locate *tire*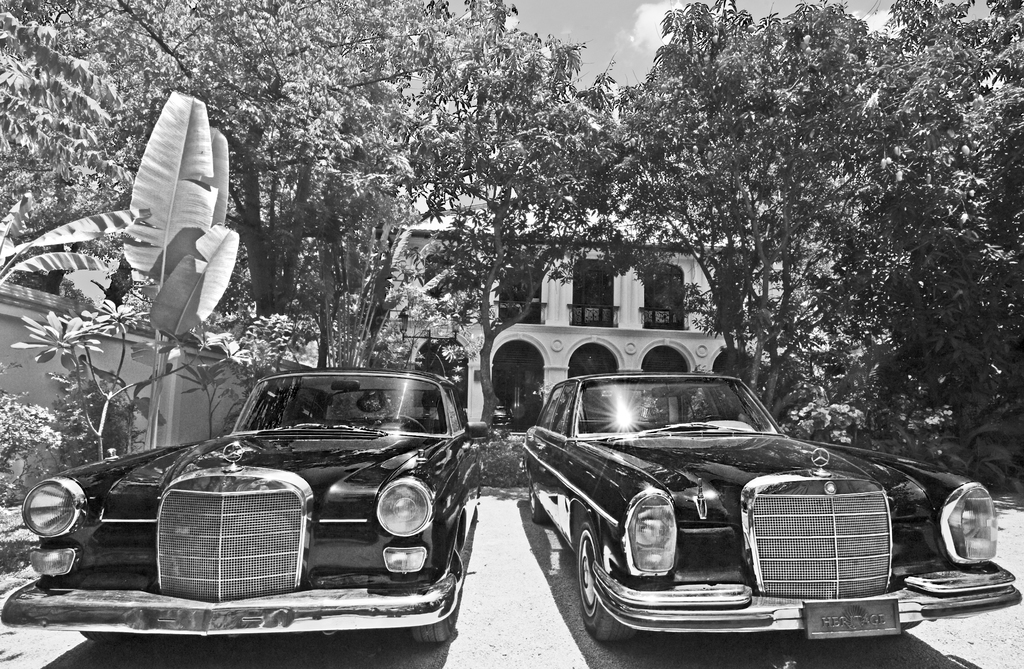
locate(531, 478, 552, 524)
